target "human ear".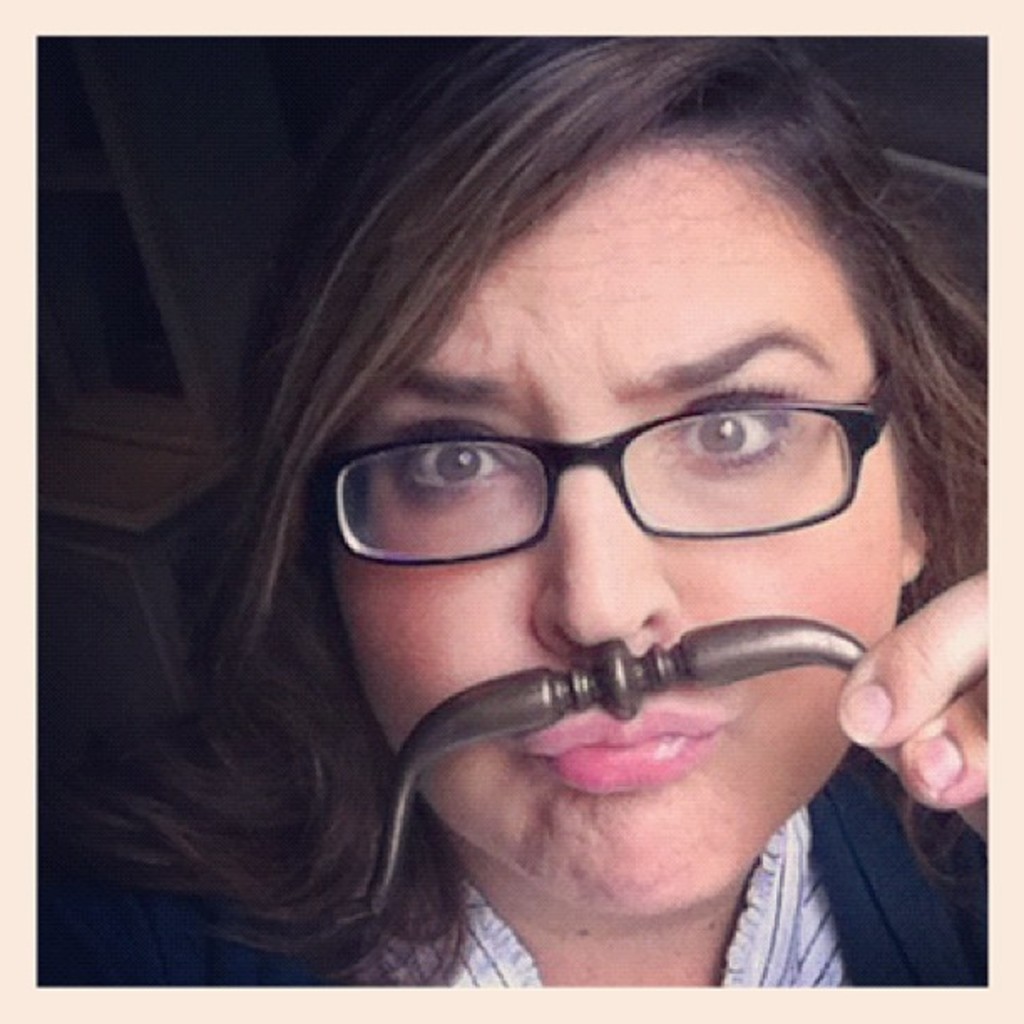
Target region: 897/502/924/577.
